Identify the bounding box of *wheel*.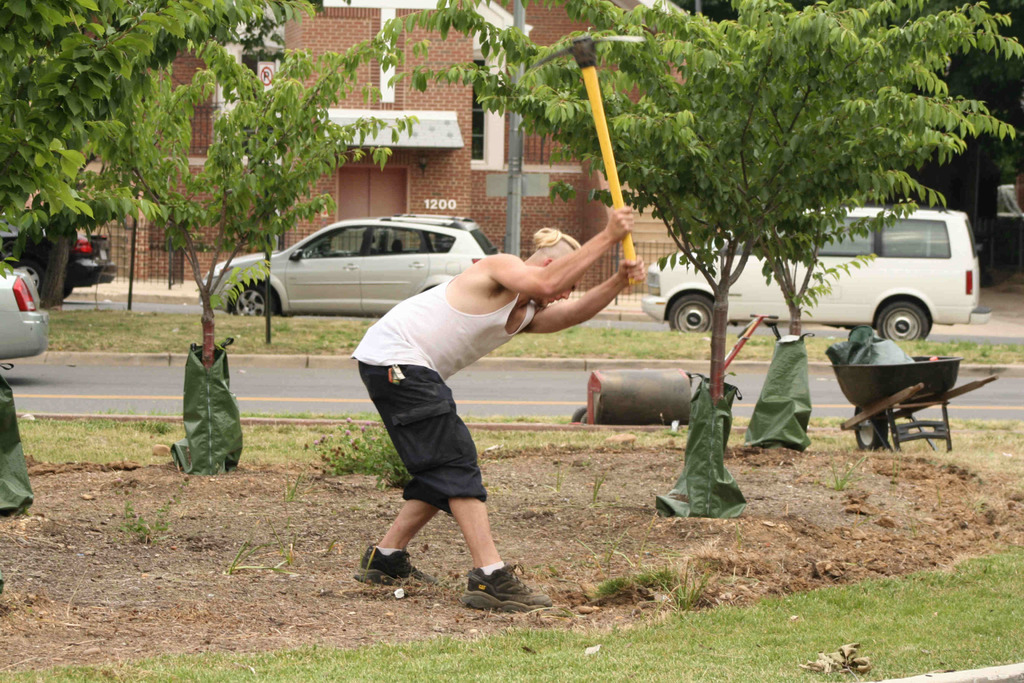
region(230, 279, 277, 315).
